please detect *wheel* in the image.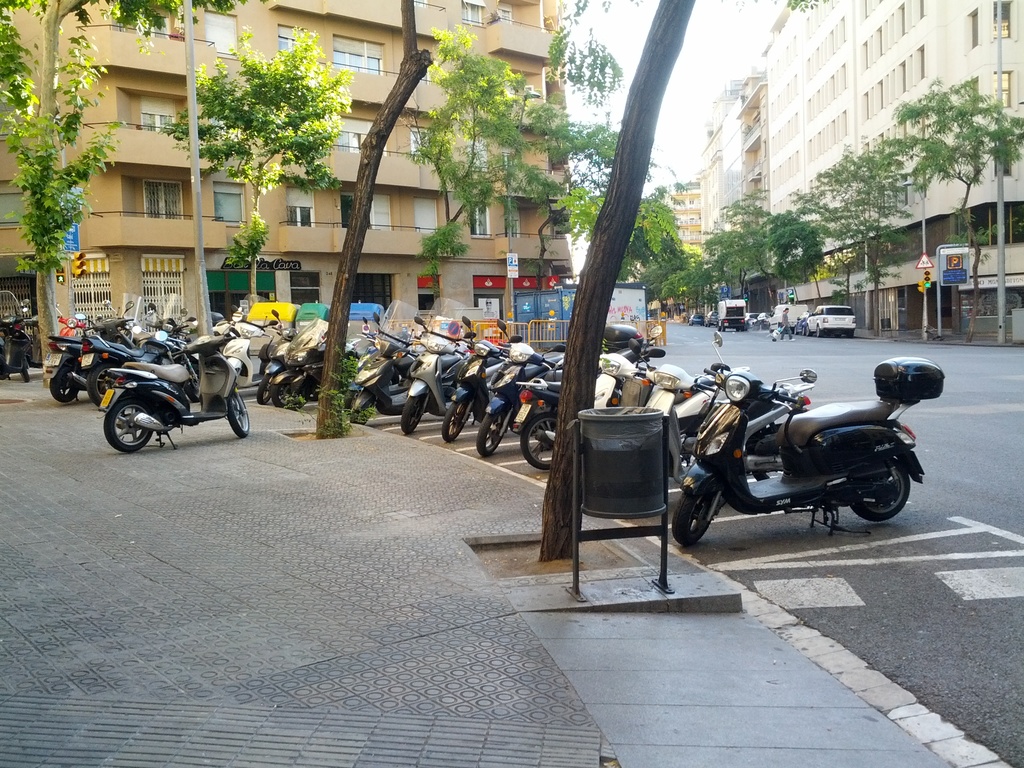
BBox(0, 354, 8, 379).
